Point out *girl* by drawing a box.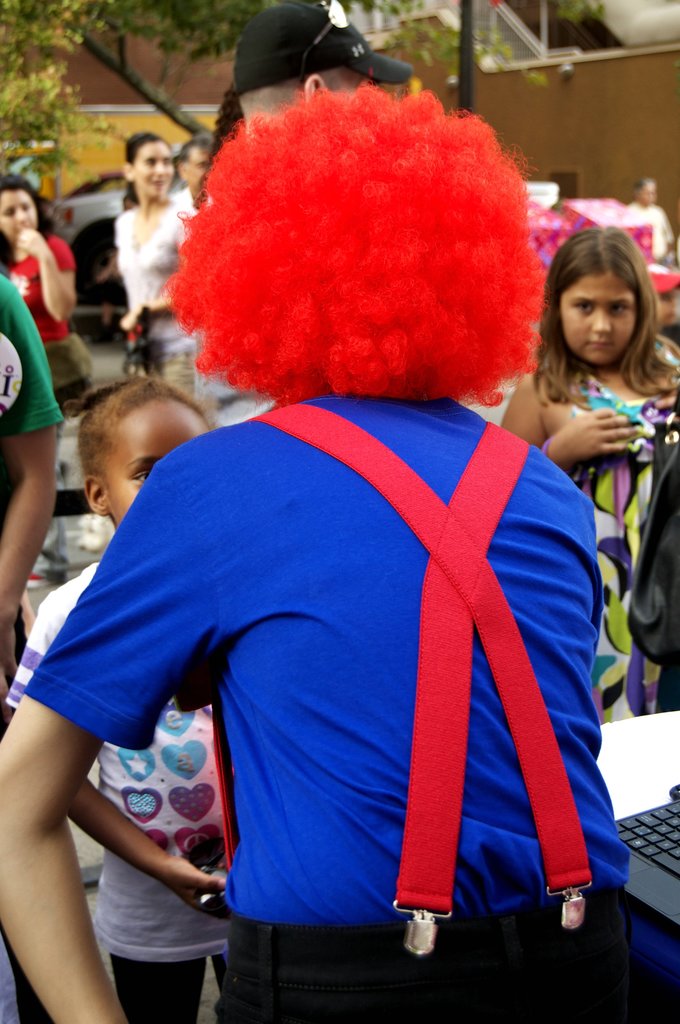
(5, 364, 227, 1023).
